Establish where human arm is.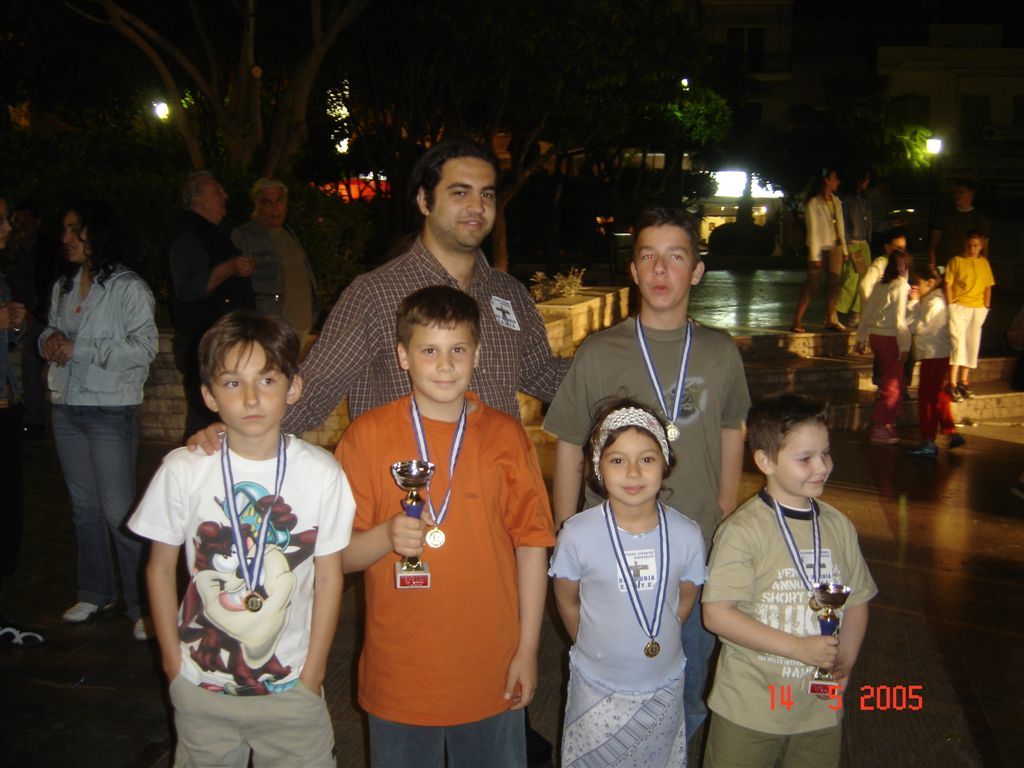
Established at crop(703, 510, 842, 669).
